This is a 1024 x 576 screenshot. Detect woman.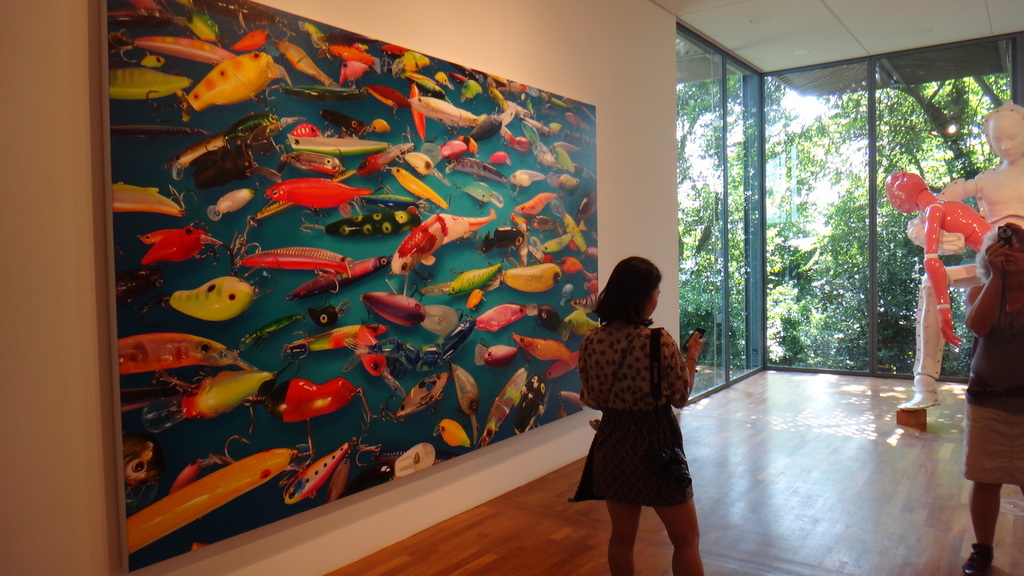
<region>572, 263, 718, 565</region>.
